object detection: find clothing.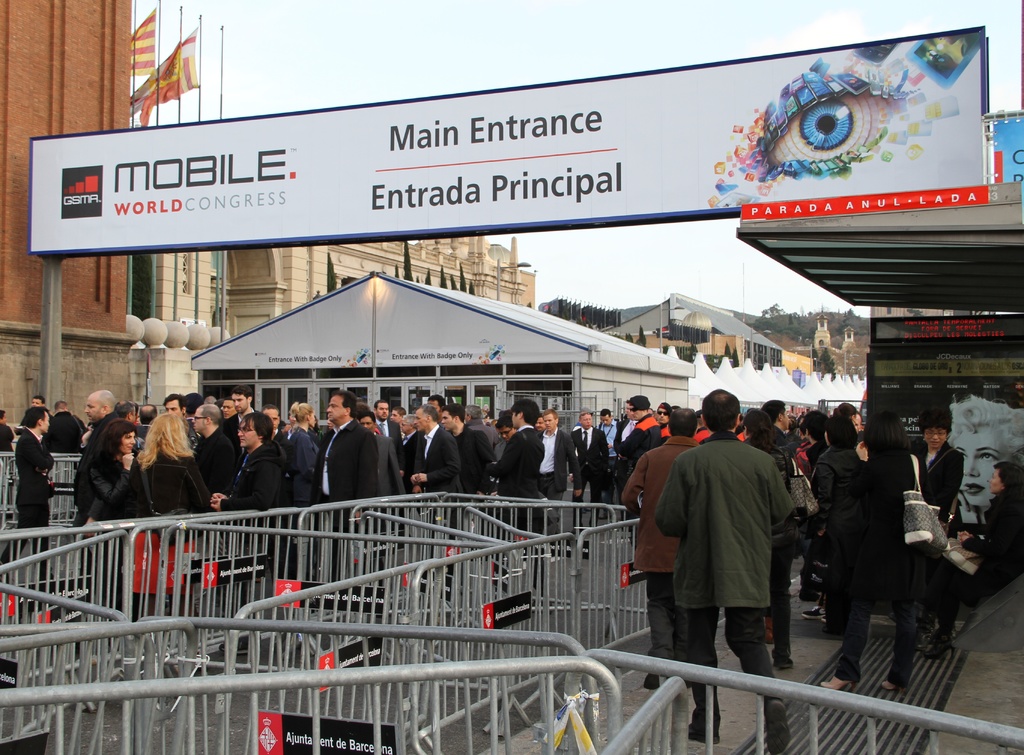
{"x1": 185, "y1": 428, "x2": 239, "y2": 501}.
